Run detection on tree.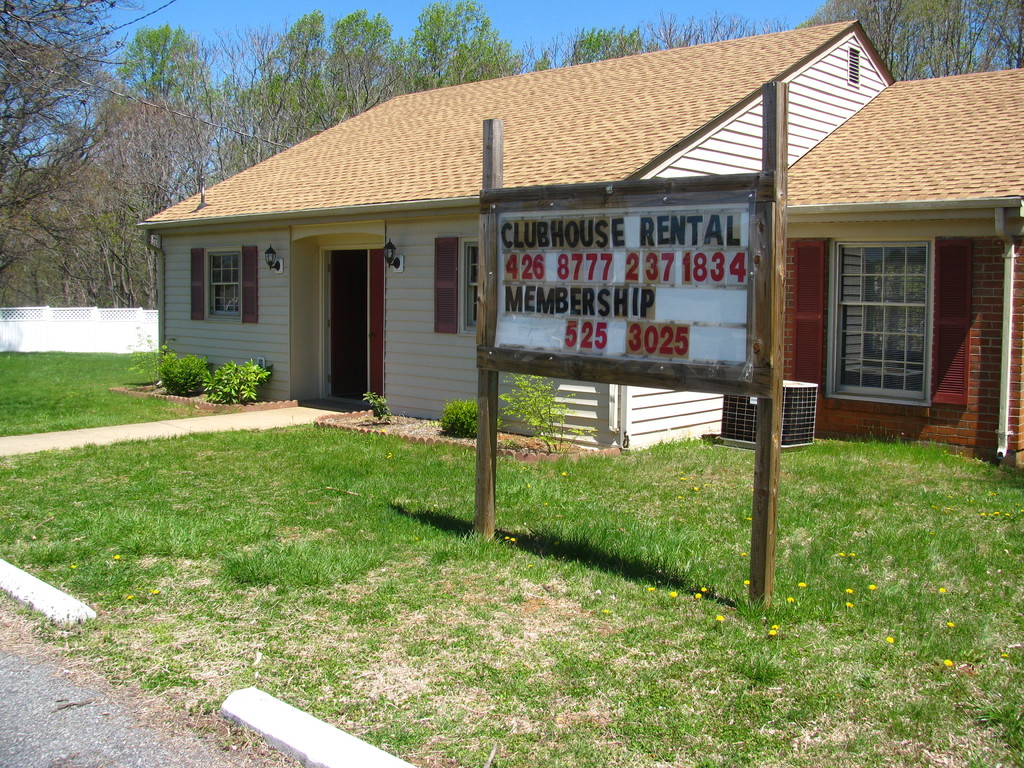
Result: BBox(360, 2, 529, 74).
